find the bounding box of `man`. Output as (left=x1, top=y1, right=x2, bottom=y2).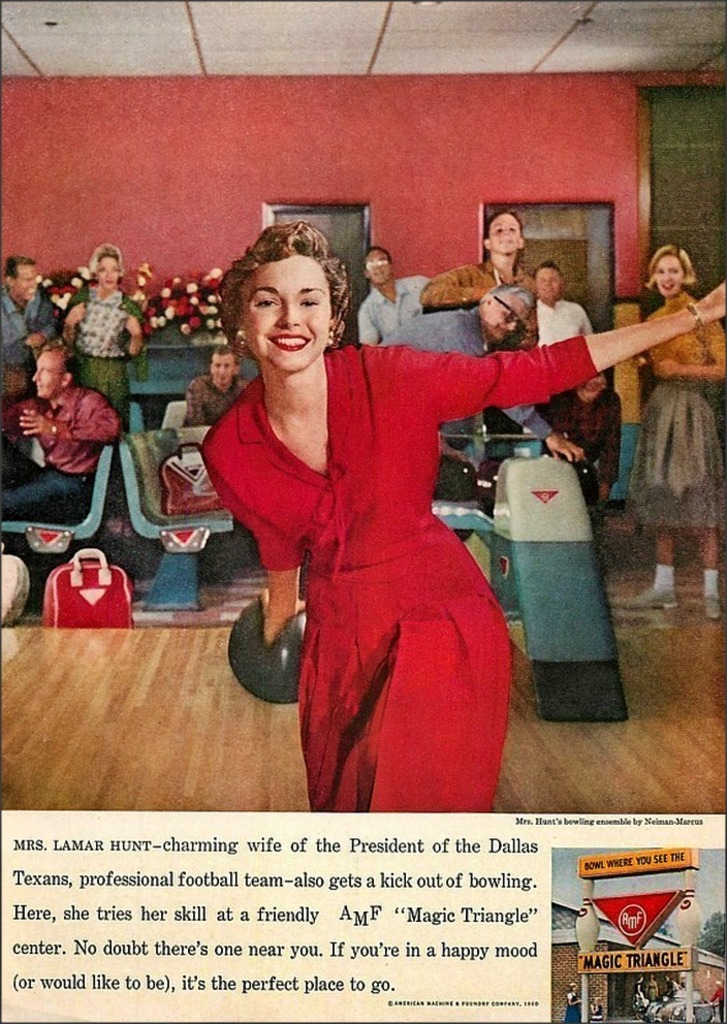
(left=418, top=205, right=528, bottom=352).
